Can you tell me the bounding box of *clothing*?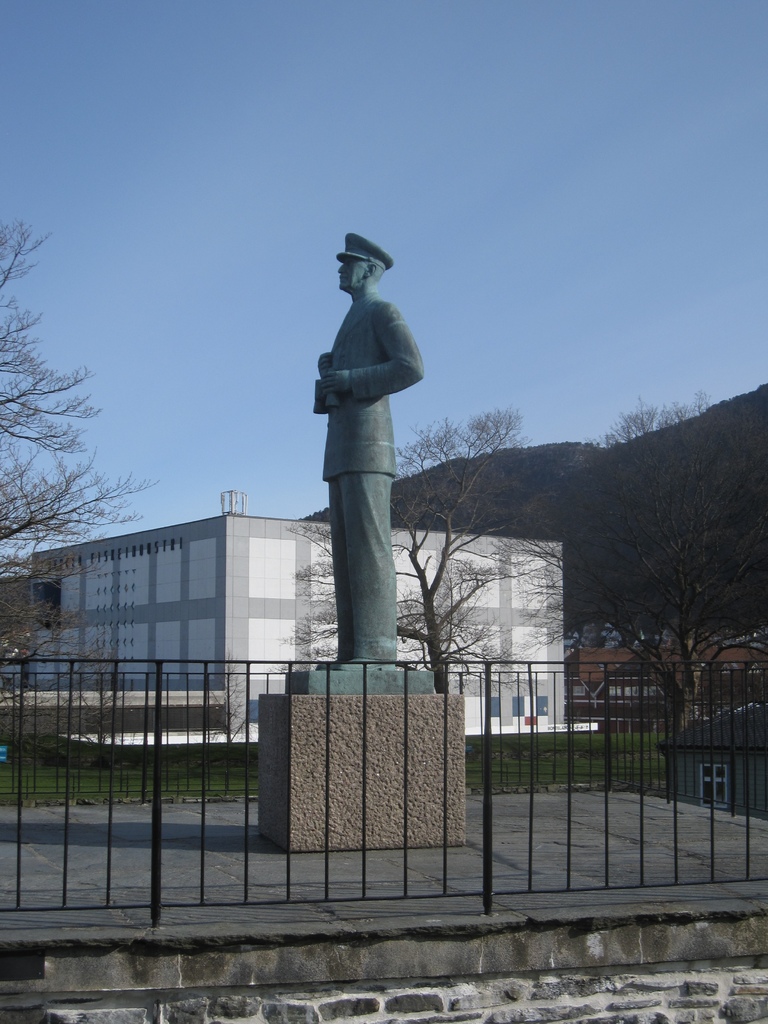
317:234:423:662.
